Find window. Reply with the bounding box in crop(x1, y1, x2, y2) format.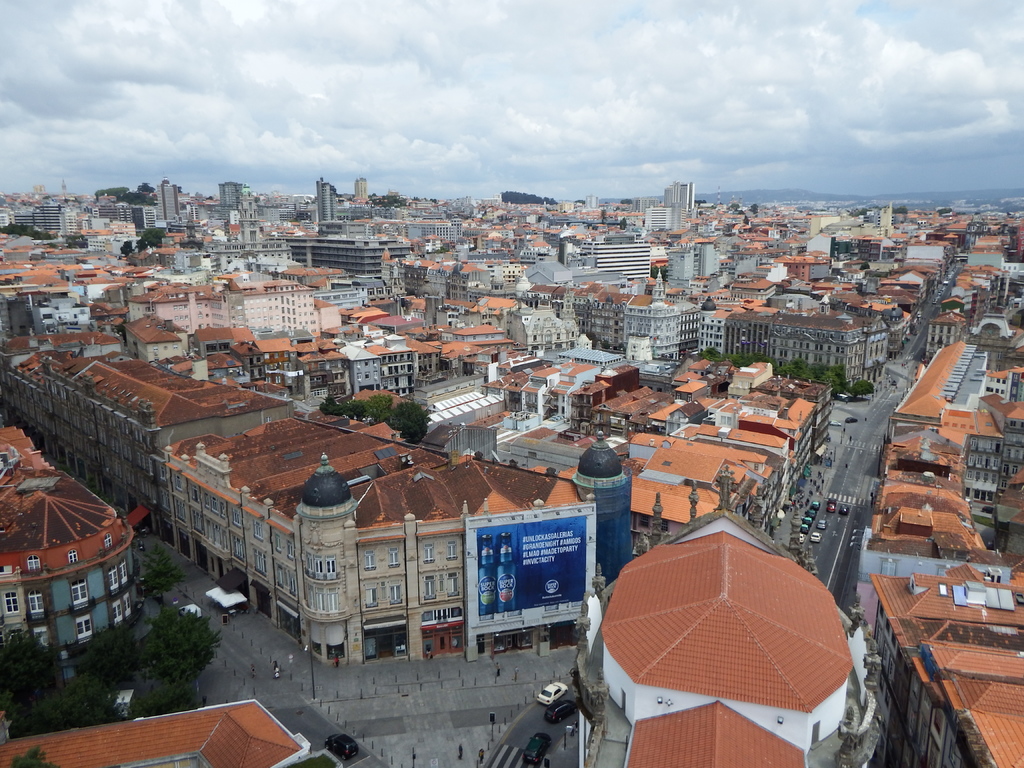
crop(390, 549, 399, 563).
